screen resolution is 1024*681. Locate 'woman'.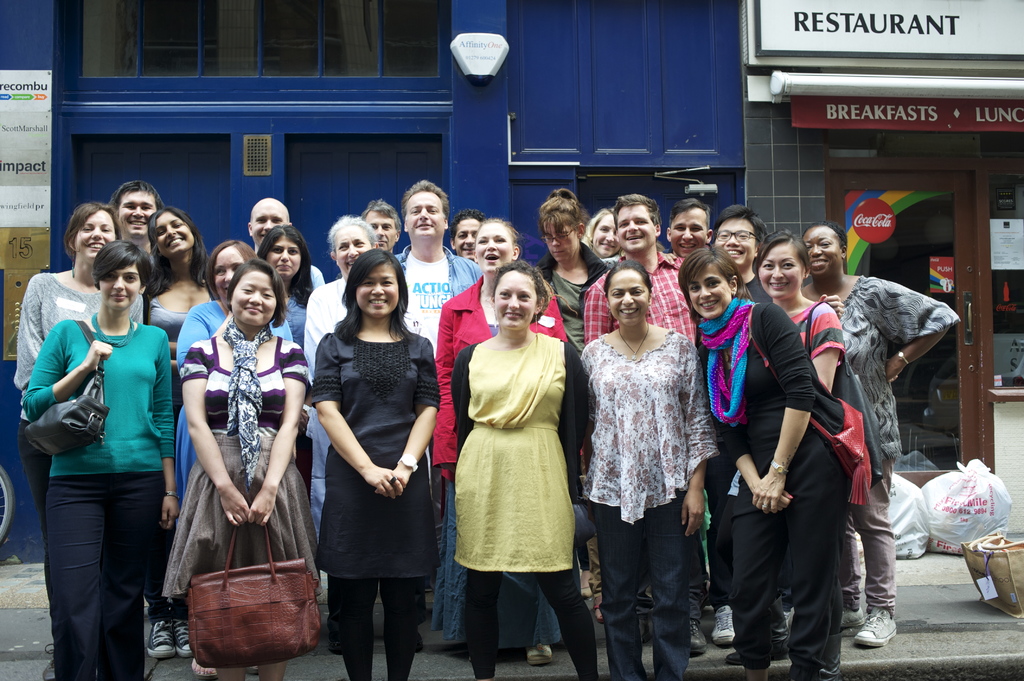
249 222 319 517.
